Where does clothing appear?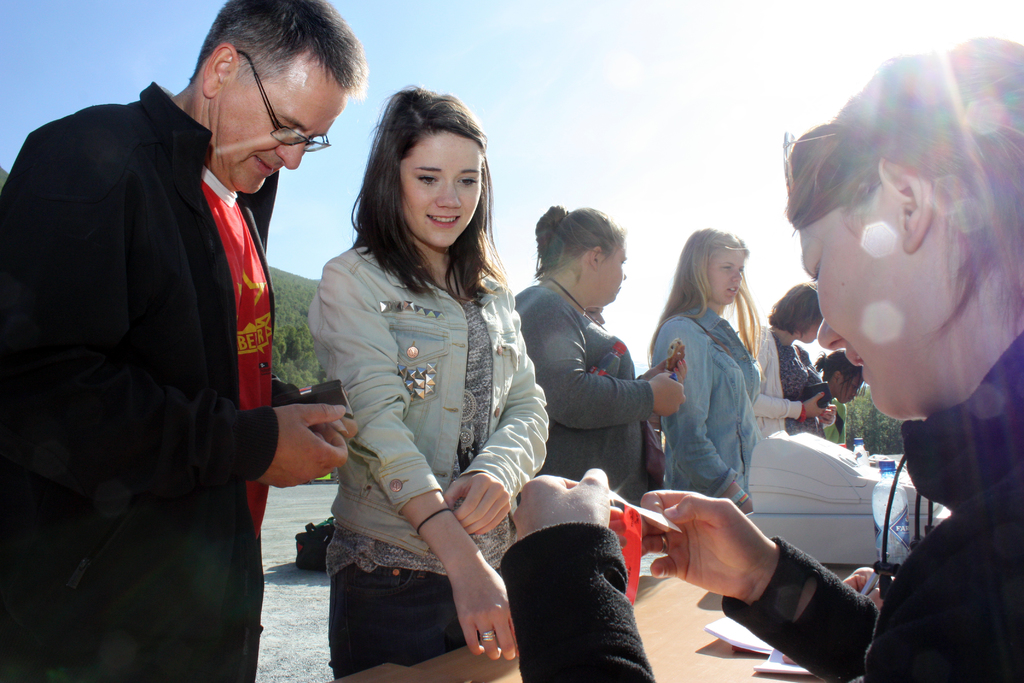
Appears at x1=319, y1=235, x2=535, y2=678.
